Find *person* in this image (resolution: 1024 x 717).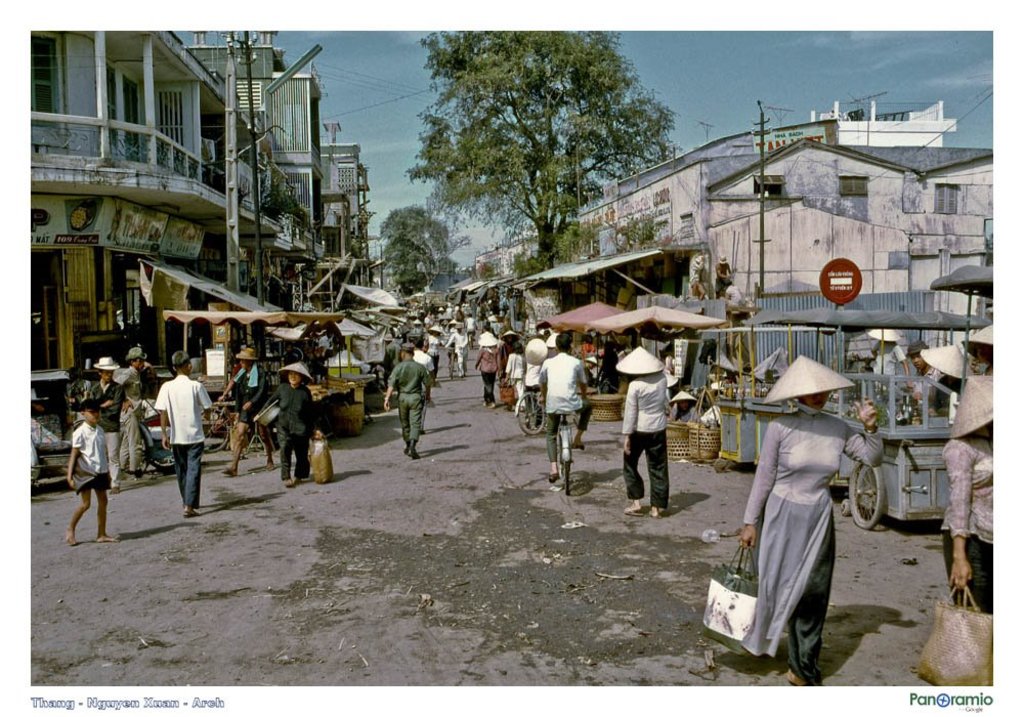
<box>716,279,746,307</box>.
